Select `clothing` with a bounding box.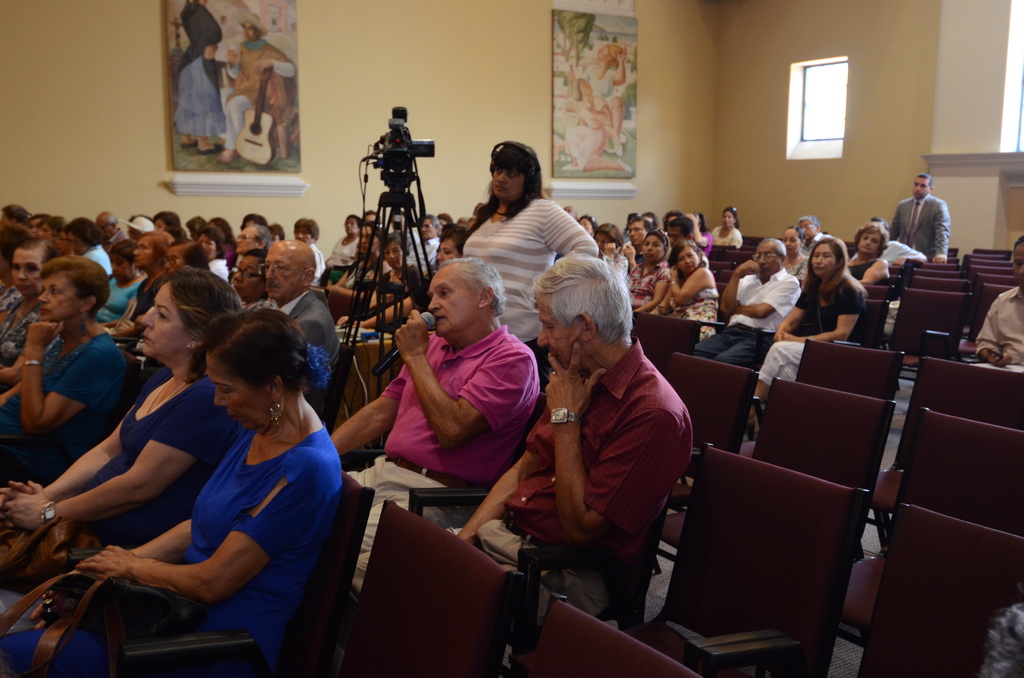
detection(84, 241, 115, 285).
